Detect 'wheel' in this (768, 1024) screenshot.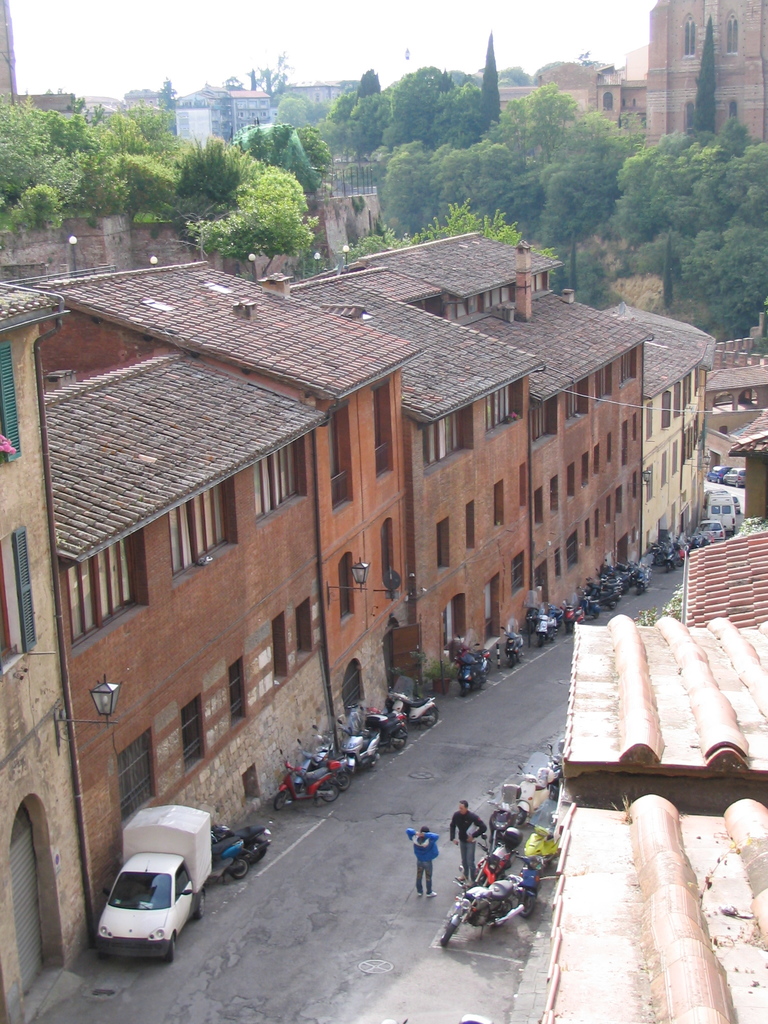
Detection: <box>195,894,204,918</box>.
